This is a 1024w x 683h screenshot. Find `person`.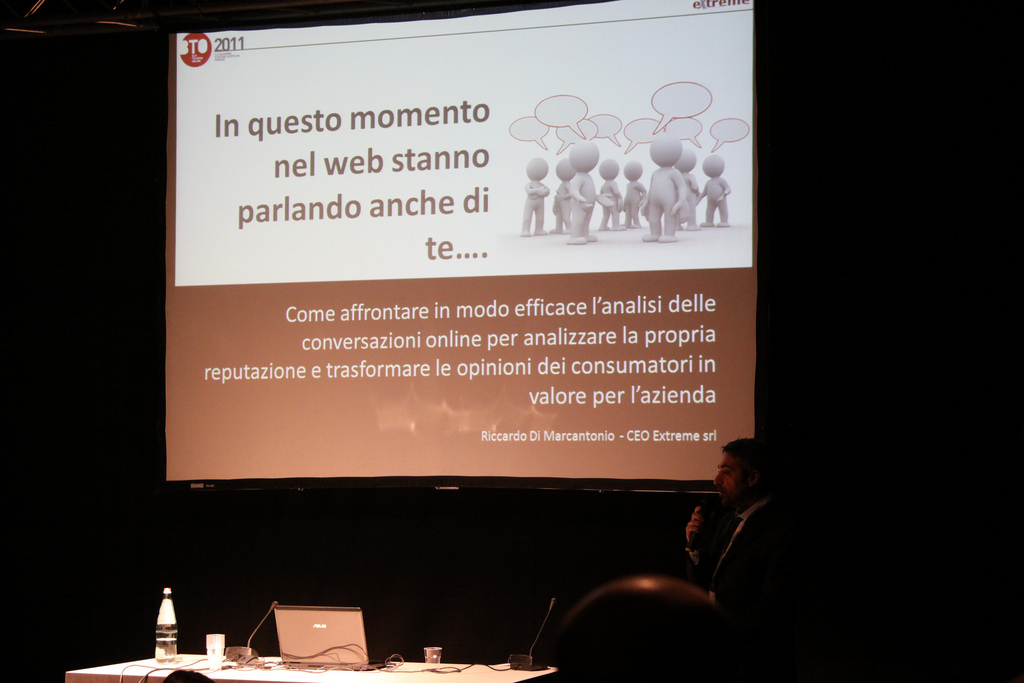
Bounding box: box(670, 436, 770, 617).
